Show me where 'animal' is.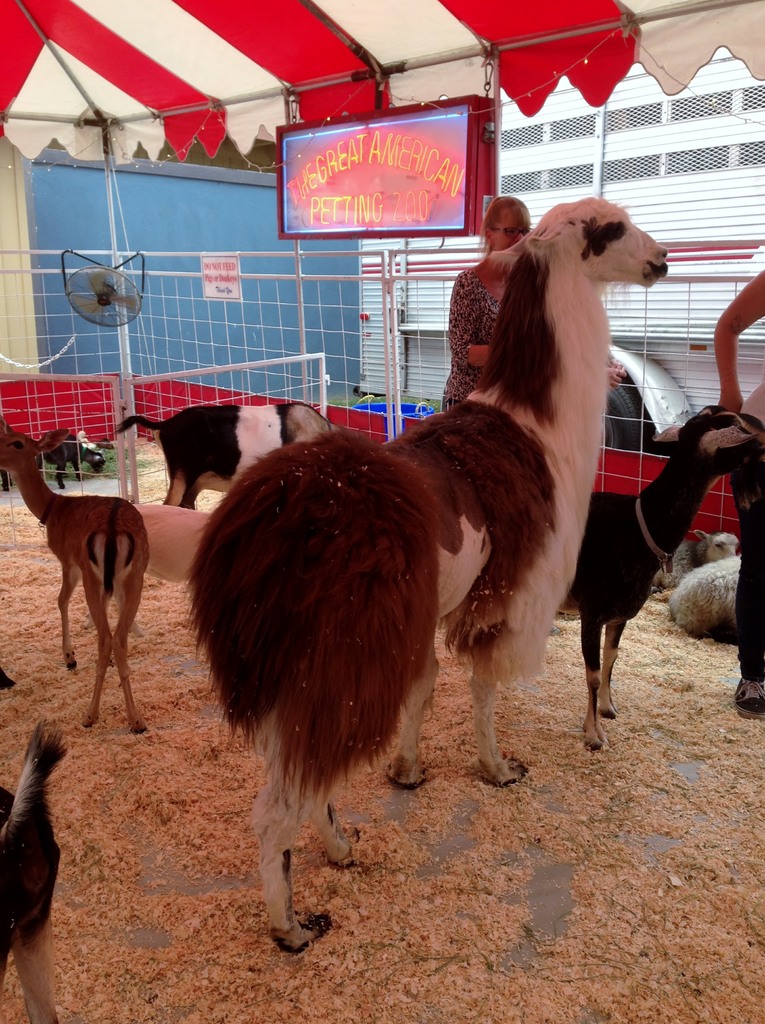
'animal' is at <box>0,416,156,739</box>.
